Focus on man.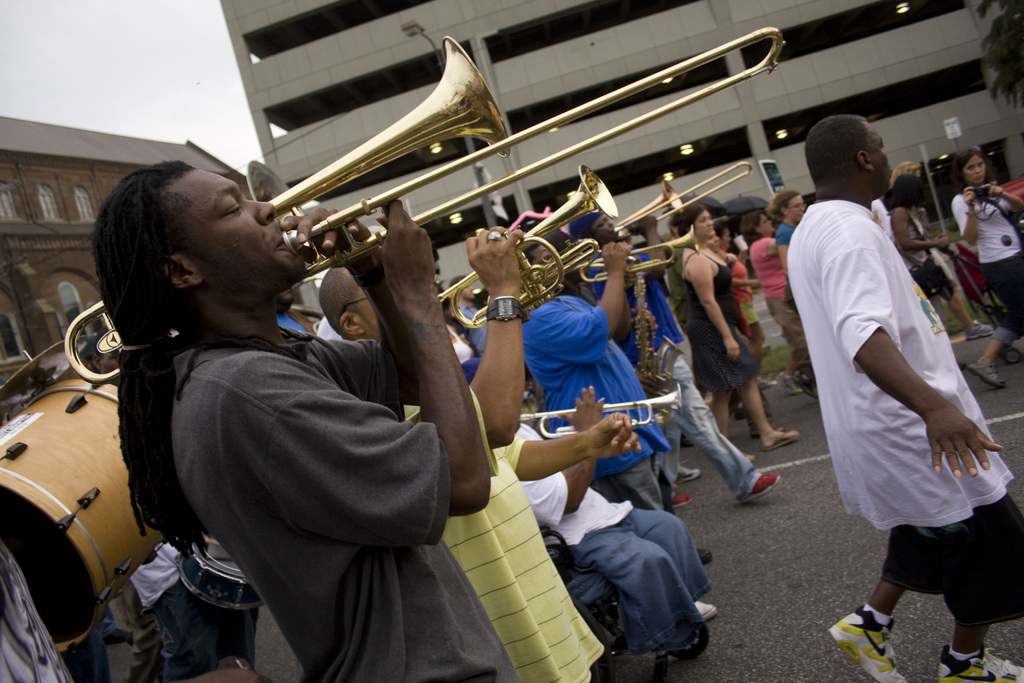
Focused at 819 117 1023 677.
